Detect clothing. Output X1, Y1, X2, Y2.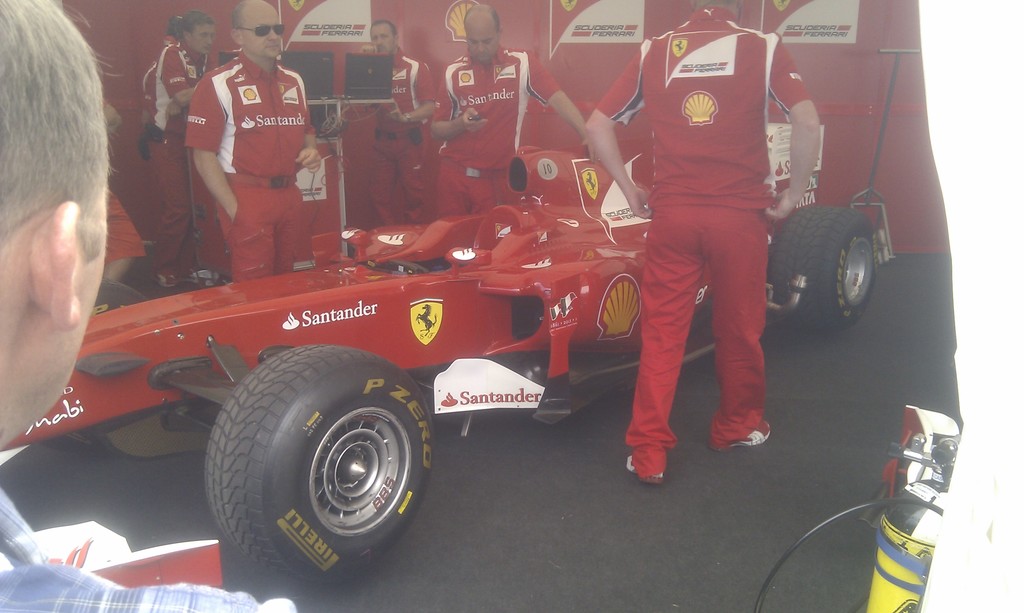
141, 36, 174, 261.
